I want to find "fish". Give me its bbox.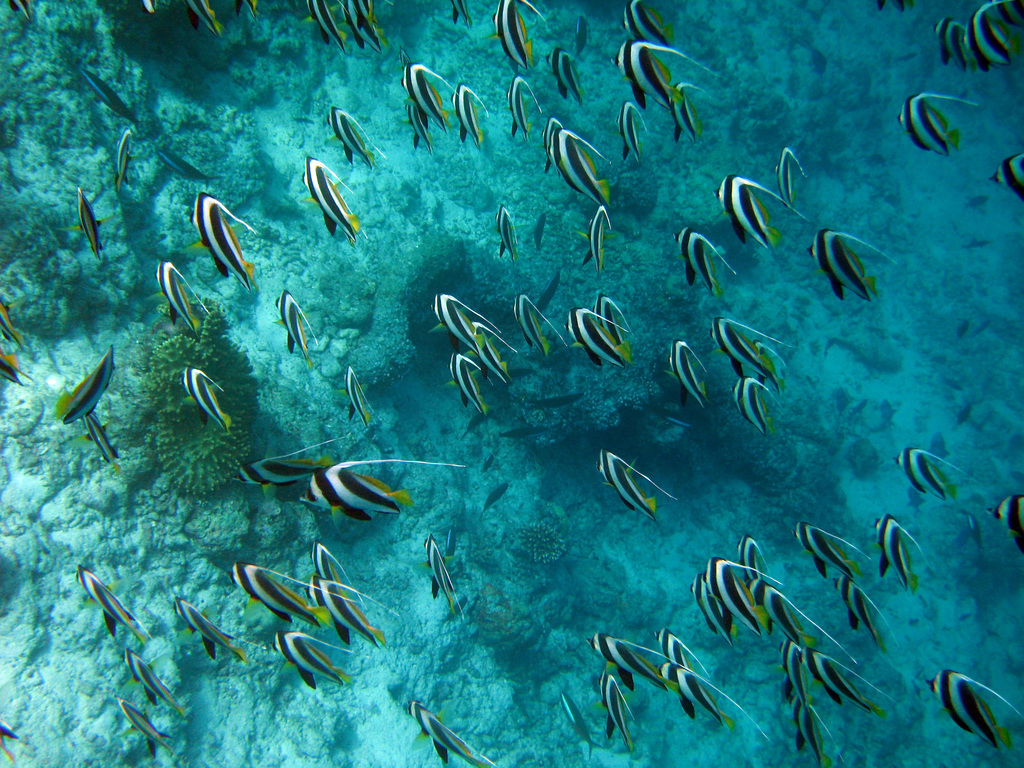
112,128,136,188.
